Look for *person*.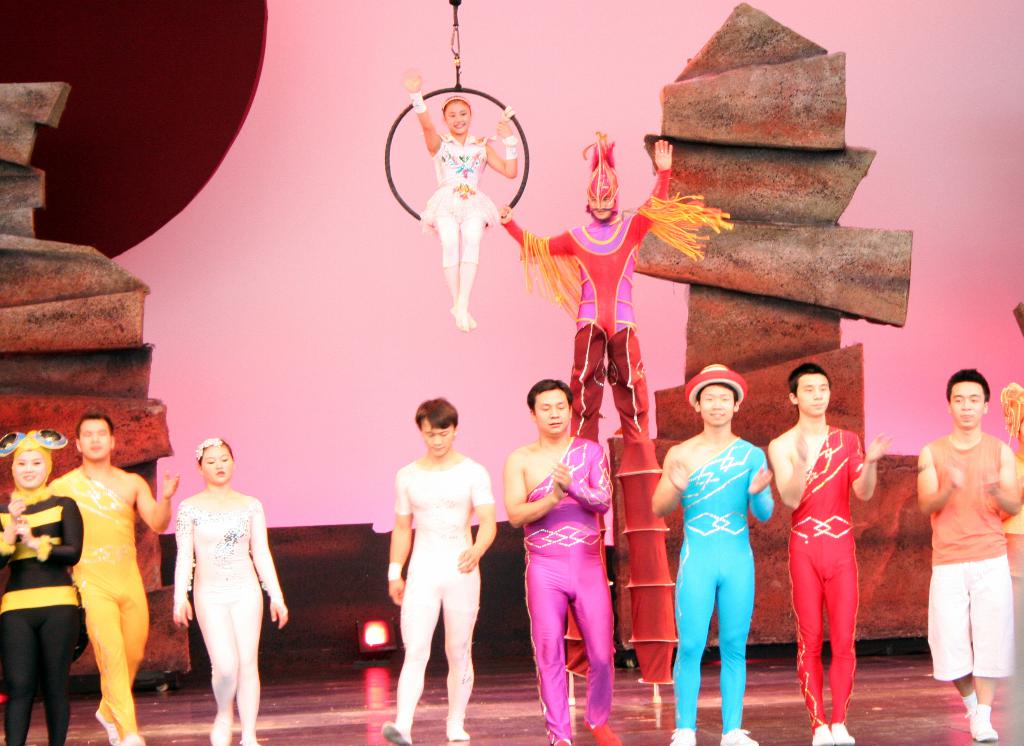
Found: box=[925, 368, 1023, 740].
